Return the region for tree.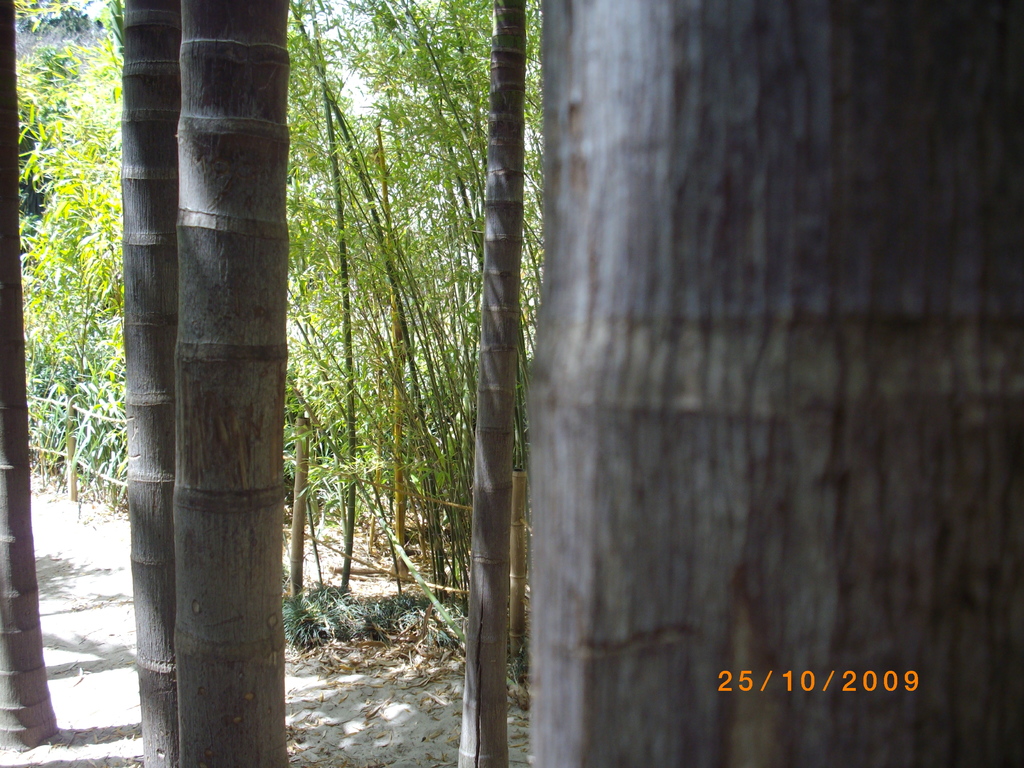
detection(526, 0, 1023, 767).
